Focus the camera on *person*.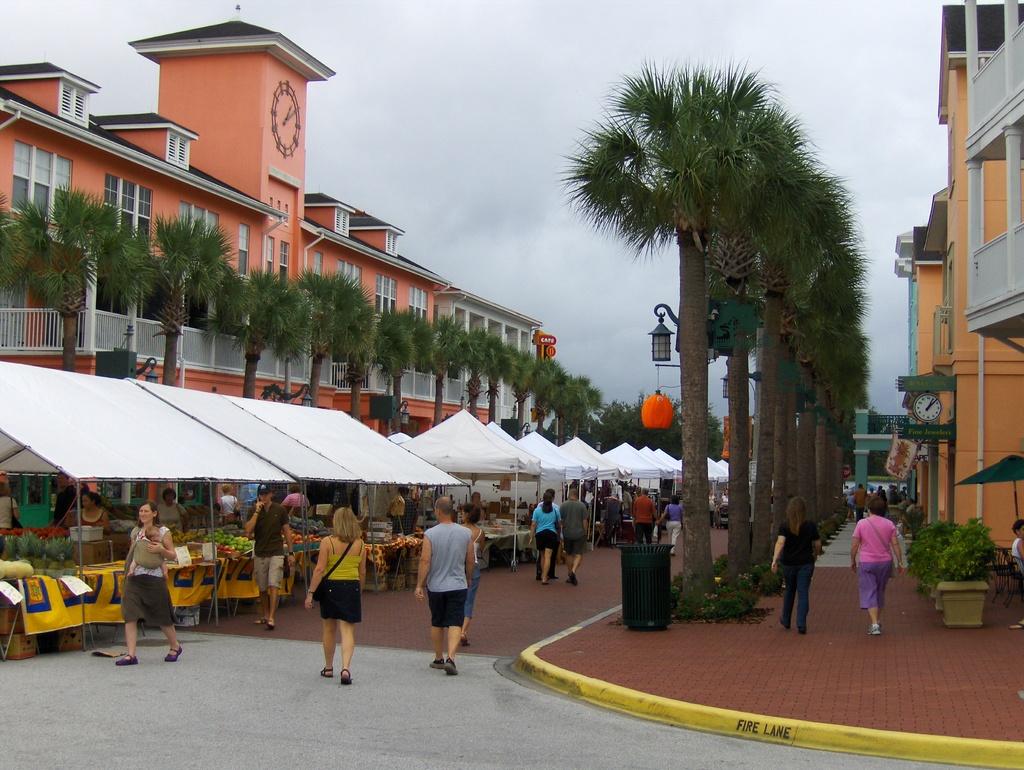
Focus region: (left=417, top=499, right=472, bottom=674).
